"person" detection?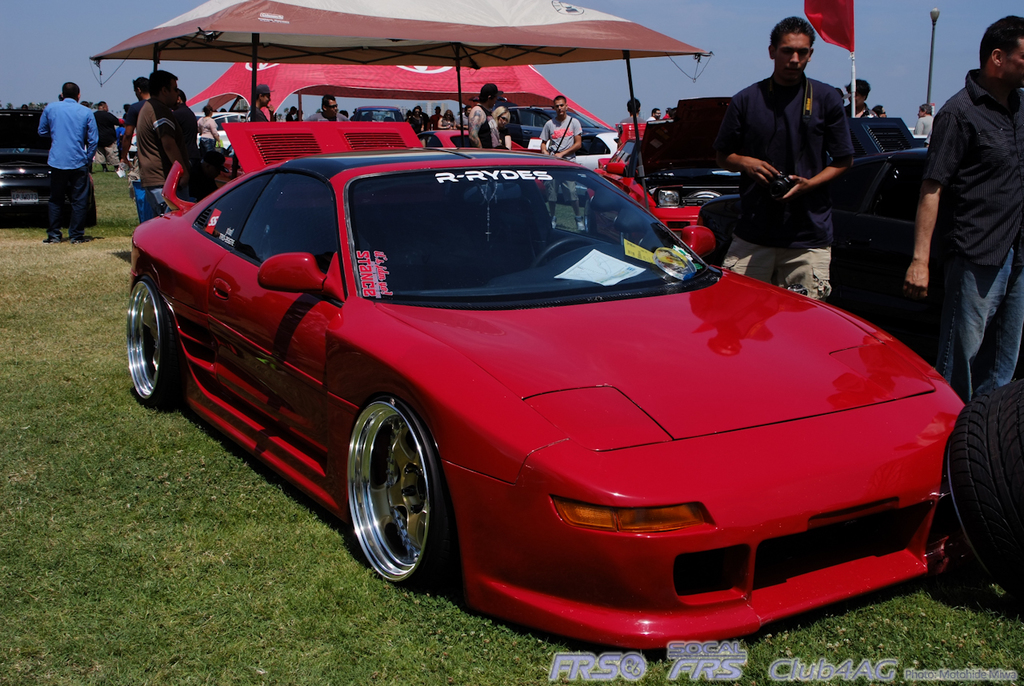
x1=661, y1=106, x2=674, y2=119
